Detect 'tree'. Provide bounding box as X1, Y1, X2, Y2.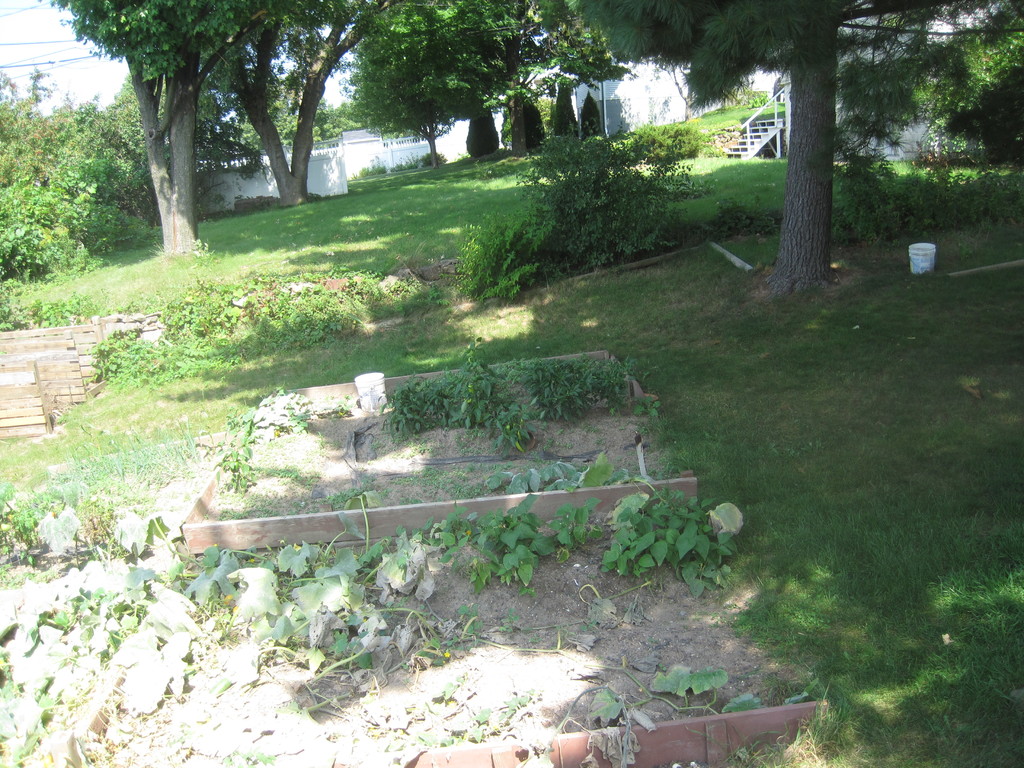
239, 66, 320, 157.
